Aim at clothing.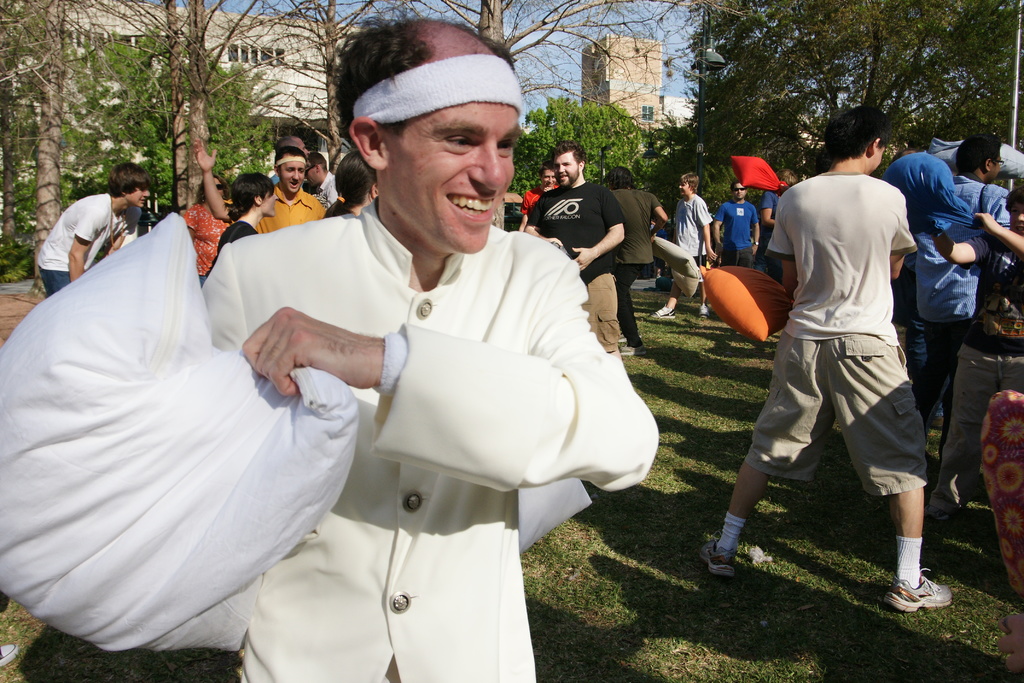
Aimed at (716,201,758,268).
